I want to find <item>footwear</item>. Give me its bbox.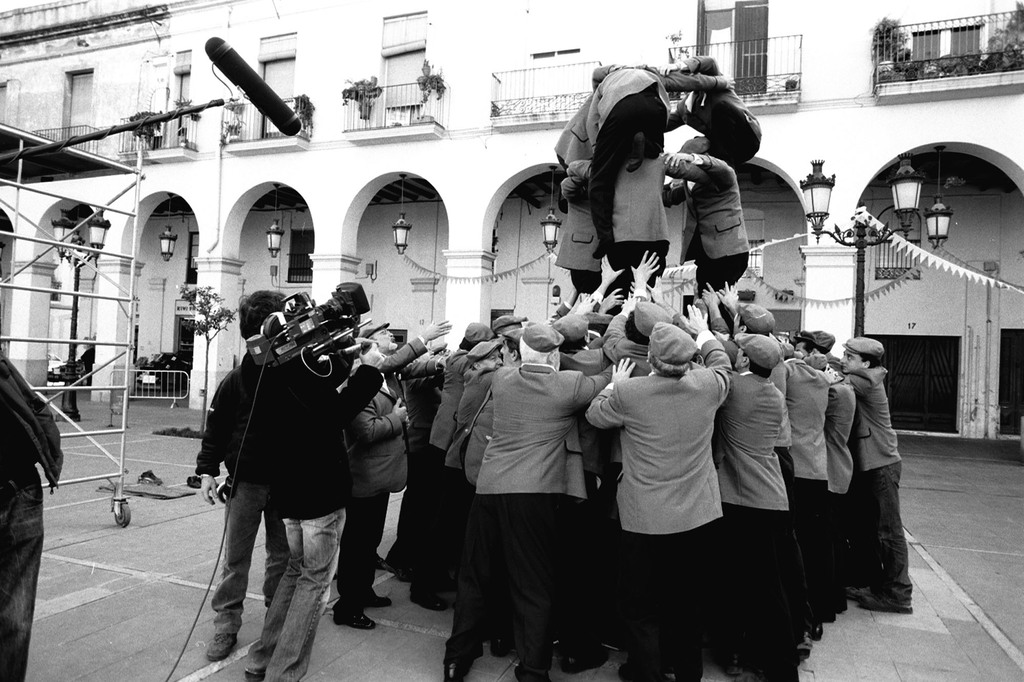
locate(244, 669, 268, 681).
